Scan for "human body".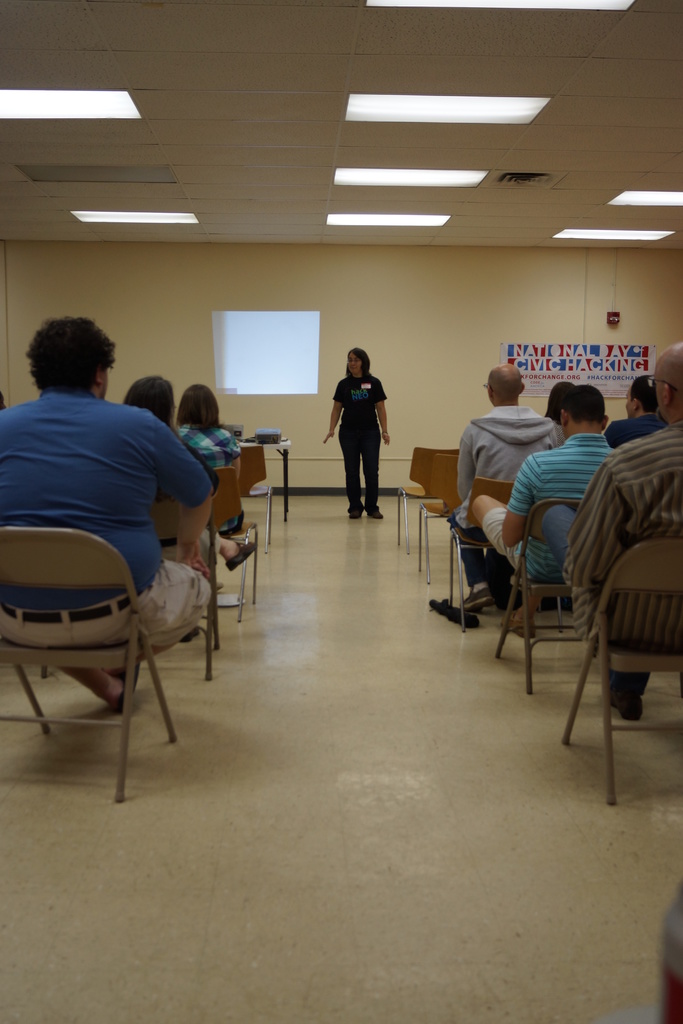
Scan result: x1=556 y1=339 x2=682 y2=729.
